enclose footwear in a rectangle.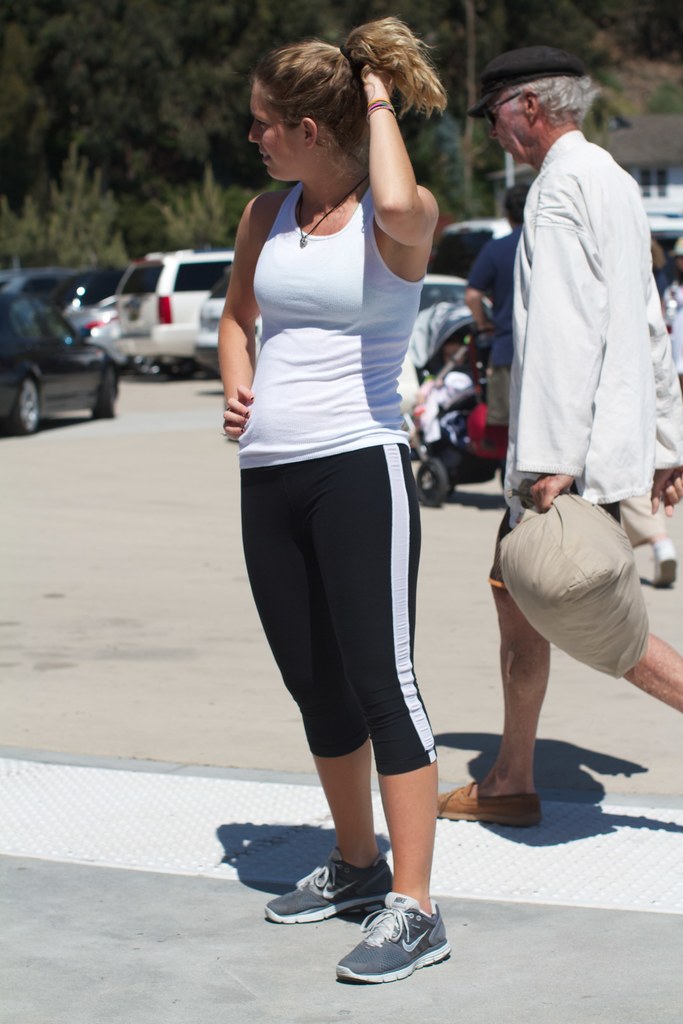
(434, 780, 538, 829).
